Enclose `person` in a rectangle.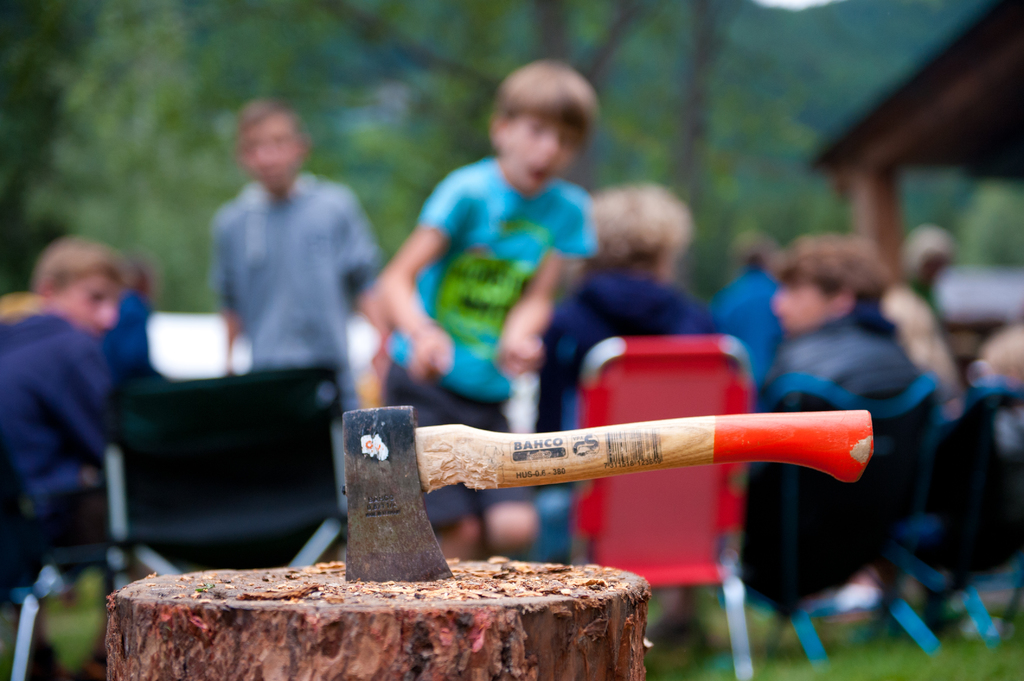
[left=532, top=179, right=724, bottom=567].
